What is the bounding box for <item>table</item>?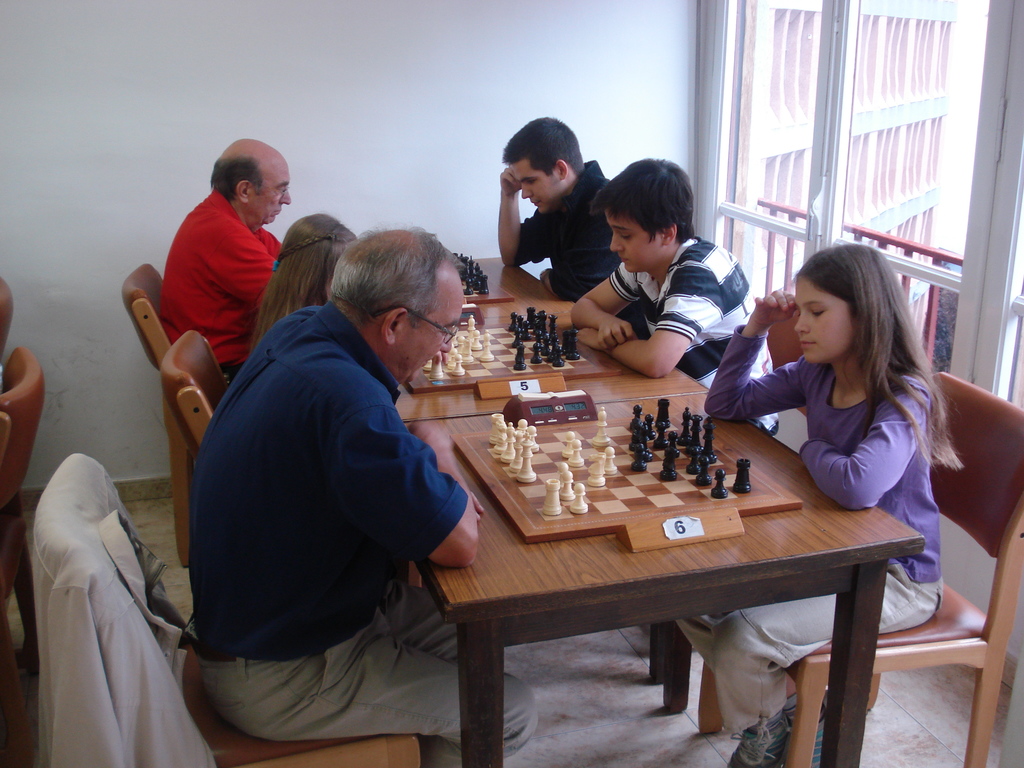
{"left": 406, "top": 257, "right": 716, "bottom": 422}.
